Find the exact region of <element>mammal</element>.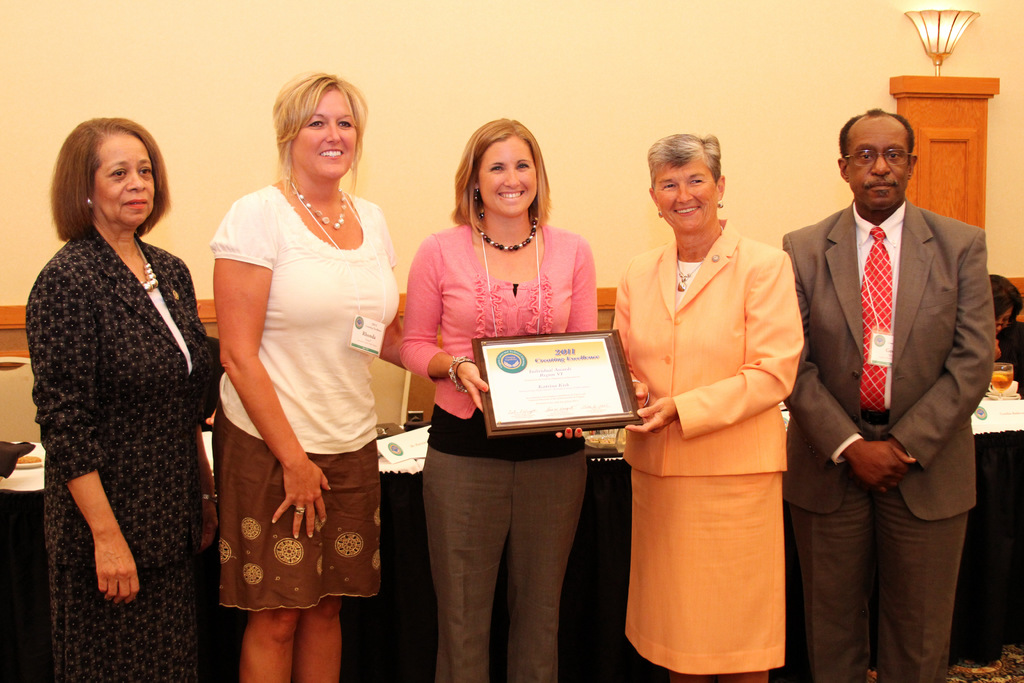
Exact region: locate(992, 270, 1023, 398).
